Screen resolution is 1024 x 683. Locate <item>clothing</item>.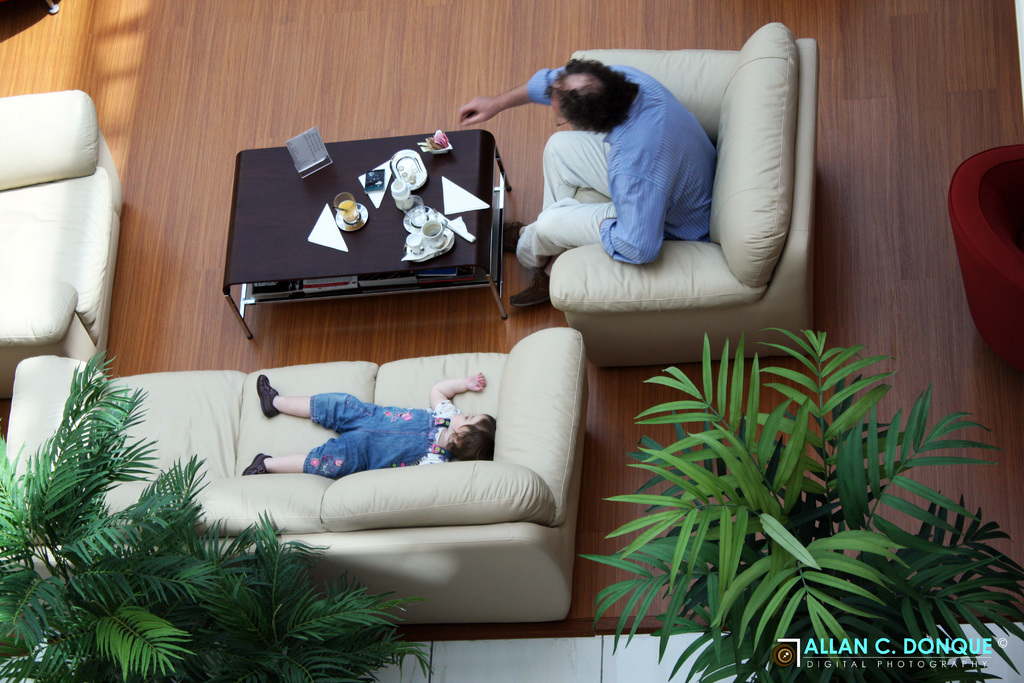
(518,70,722,267).
